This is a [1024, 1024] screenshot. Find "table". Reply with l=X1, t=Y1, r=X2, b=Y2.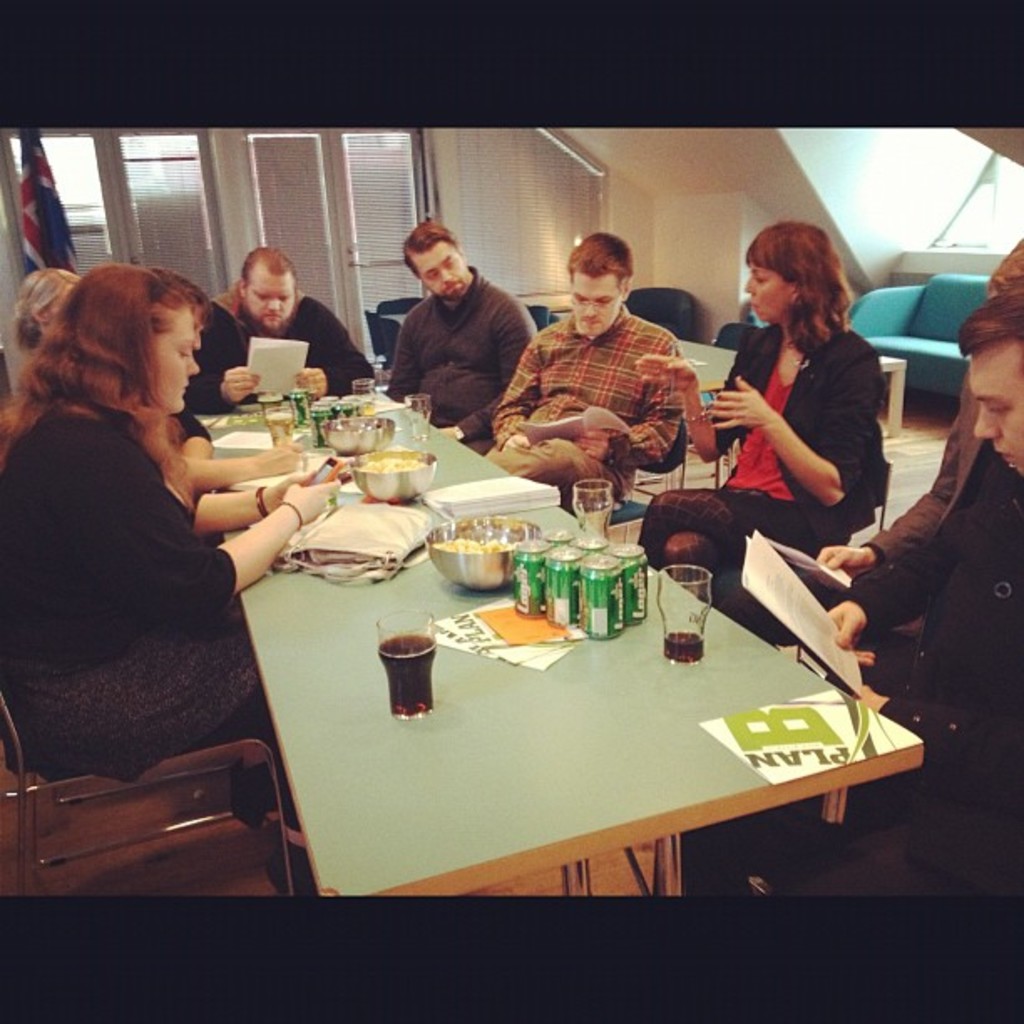
l=154, t=422, r=815, b=845.
